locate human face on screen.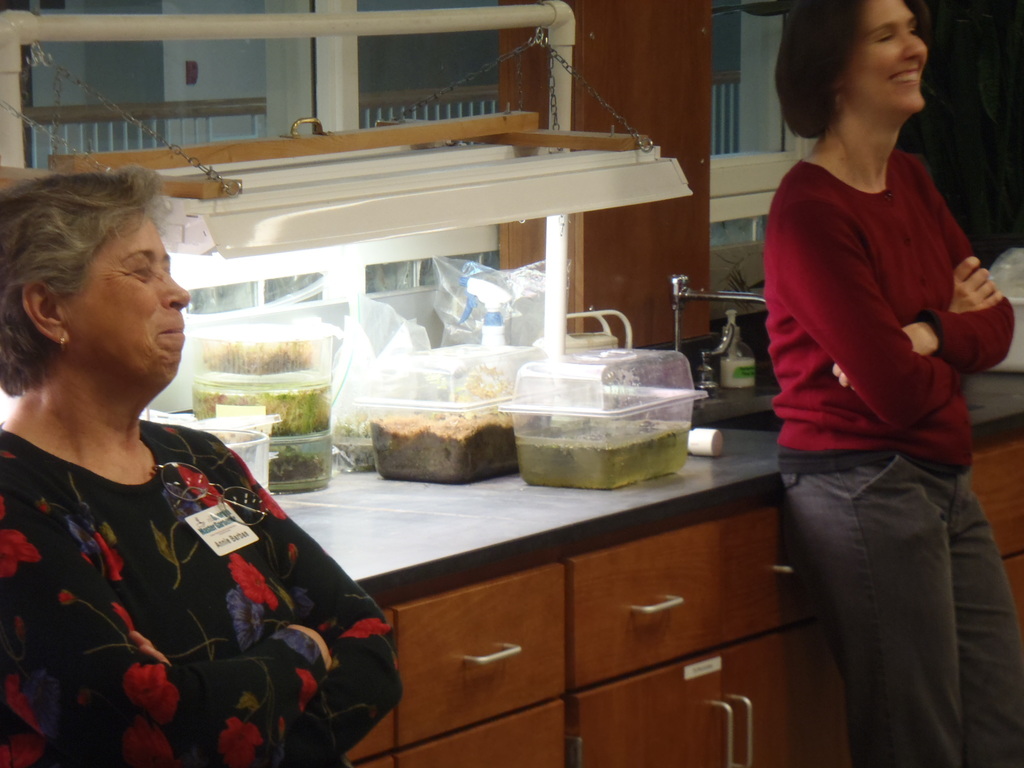
On screen at x1=60 y1=198 x2=188 y2=383.
